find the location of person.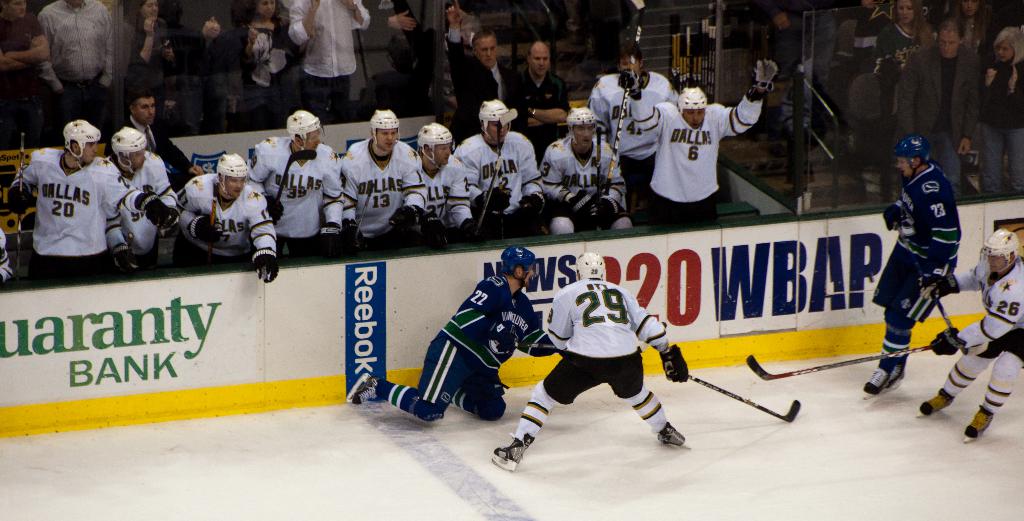
Location: box=[0, 222, 13, 291].
